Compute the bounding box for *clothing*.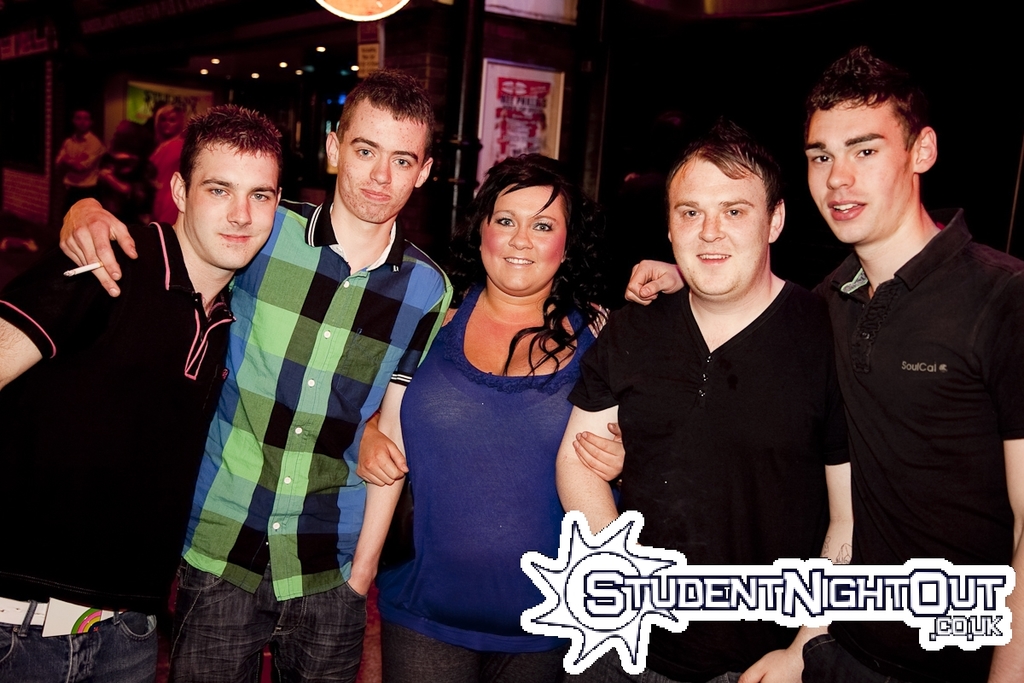
(x1=0, y1=215, x2=241, y2=682).
